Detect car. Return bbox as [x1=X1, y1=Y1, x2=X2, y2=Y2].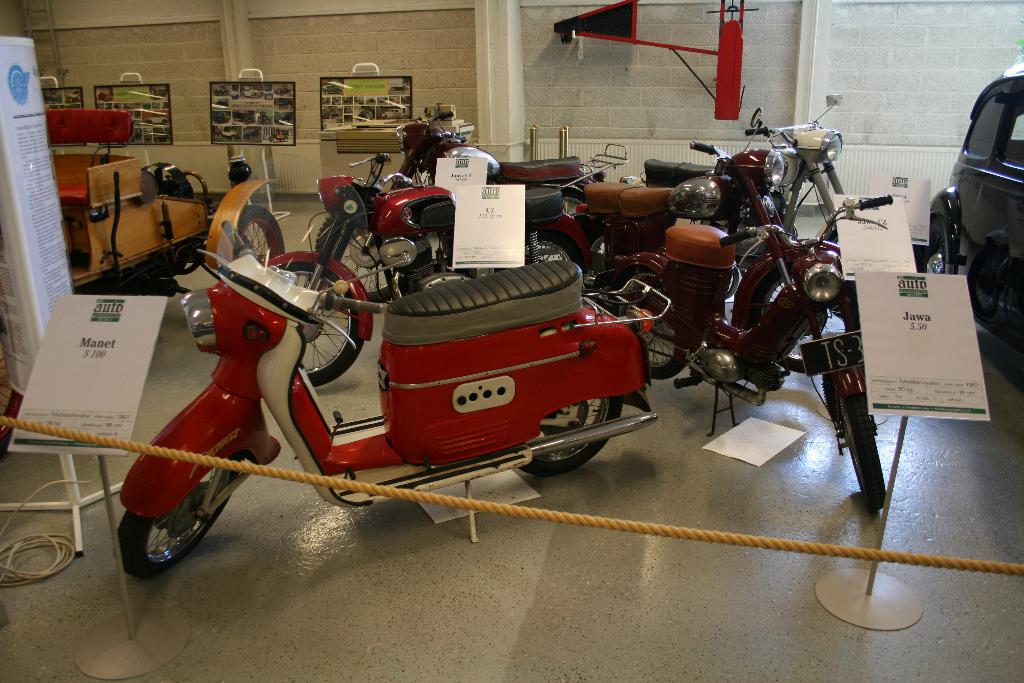
[x1=925, y1=77, x2=1023, y2=302].
